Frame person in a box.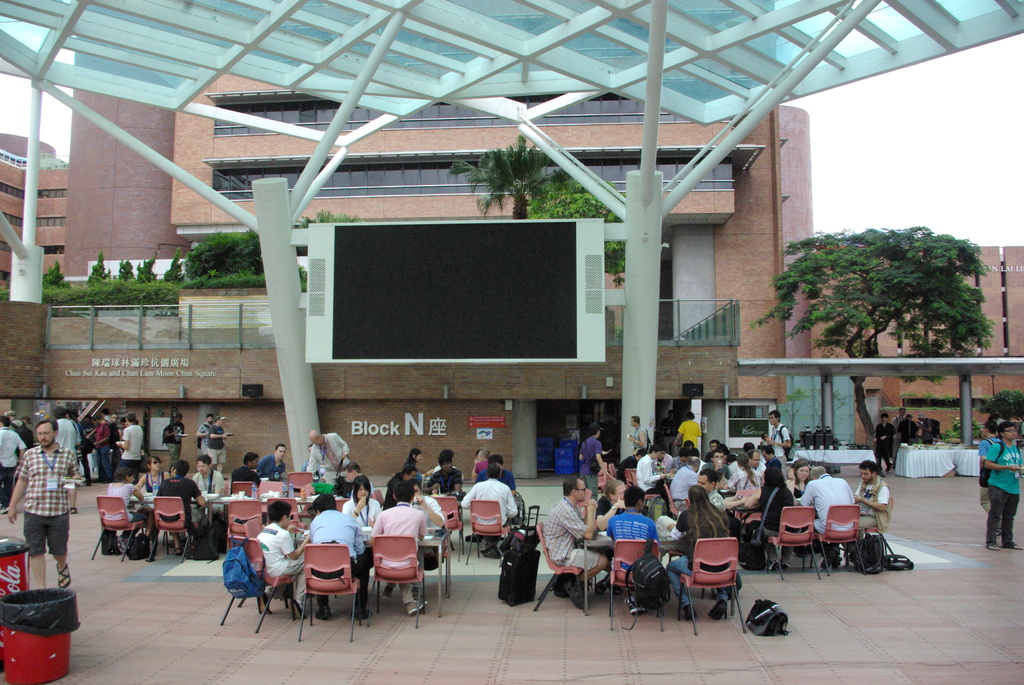
[left=342, top=473, right=380, bottom=540].
